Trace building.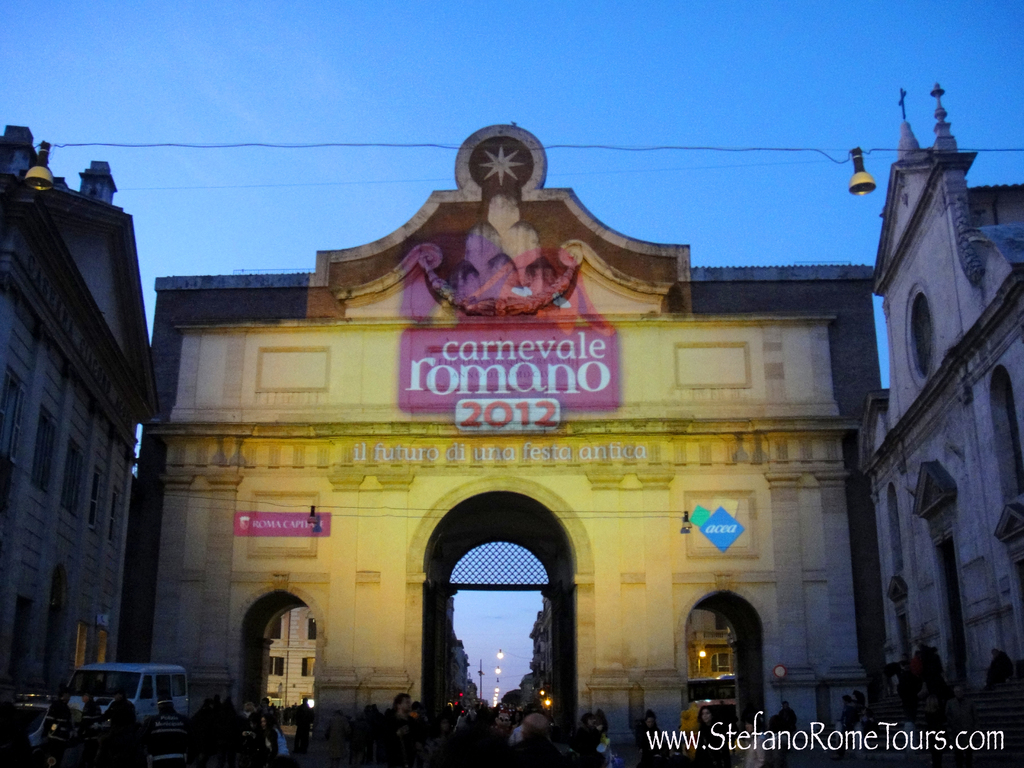
Traced to [120, 124, 883, 767].
